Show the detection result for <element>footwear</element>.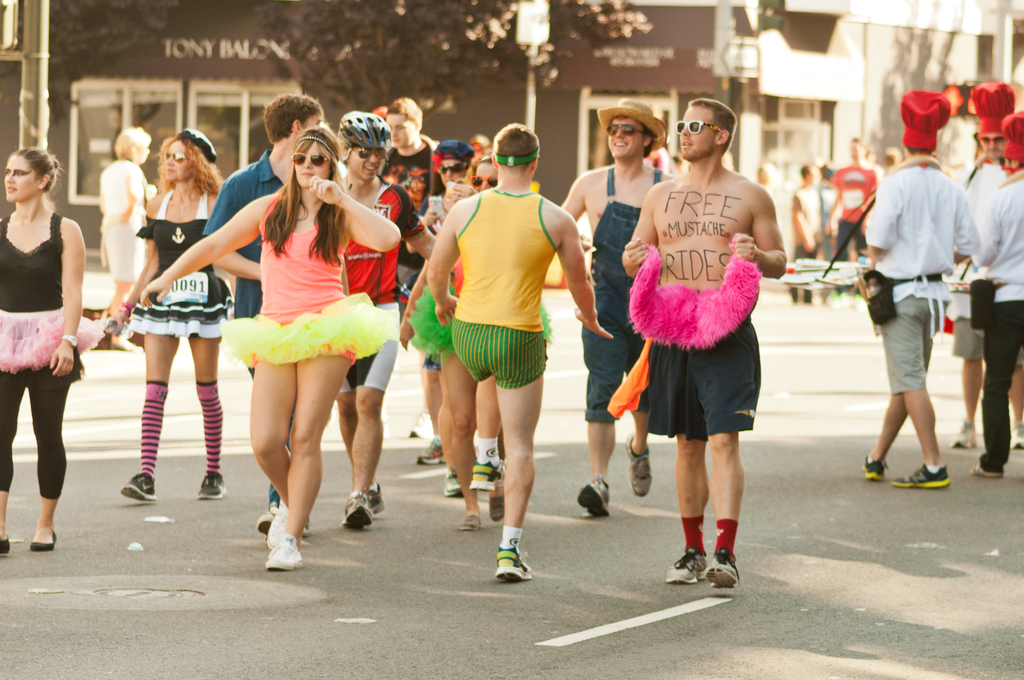
495,544,532,580.
